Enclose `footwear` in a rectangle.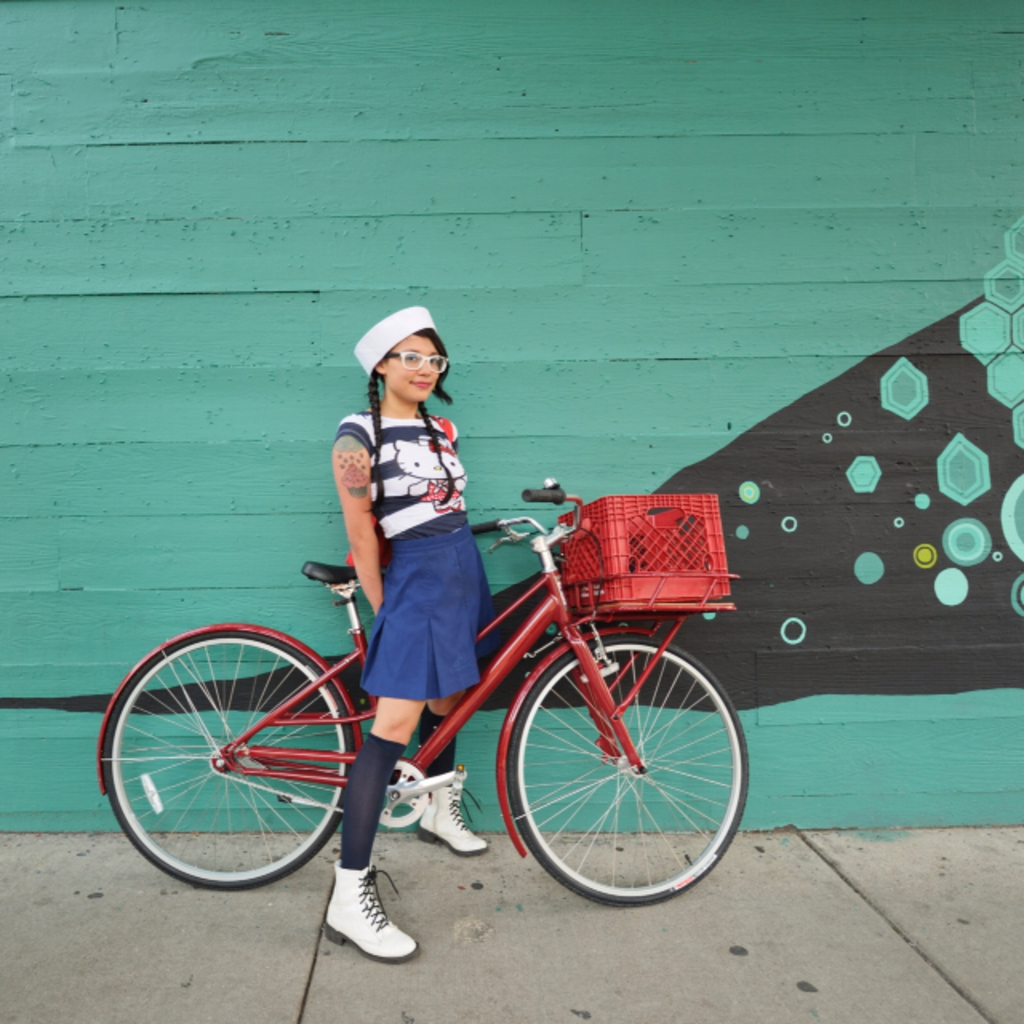
locate(323, 853, 419, 968).
